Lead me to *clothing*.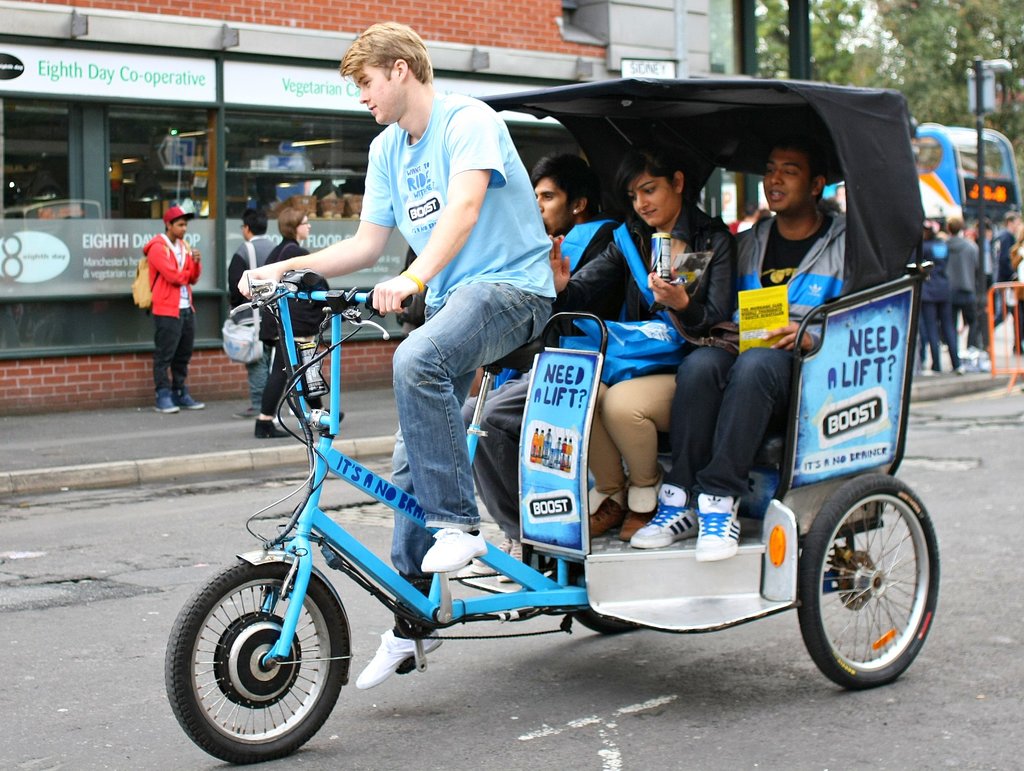
Lead to {"x1": 135, "y1": 227, "x2": 191, "y2": 392}.
